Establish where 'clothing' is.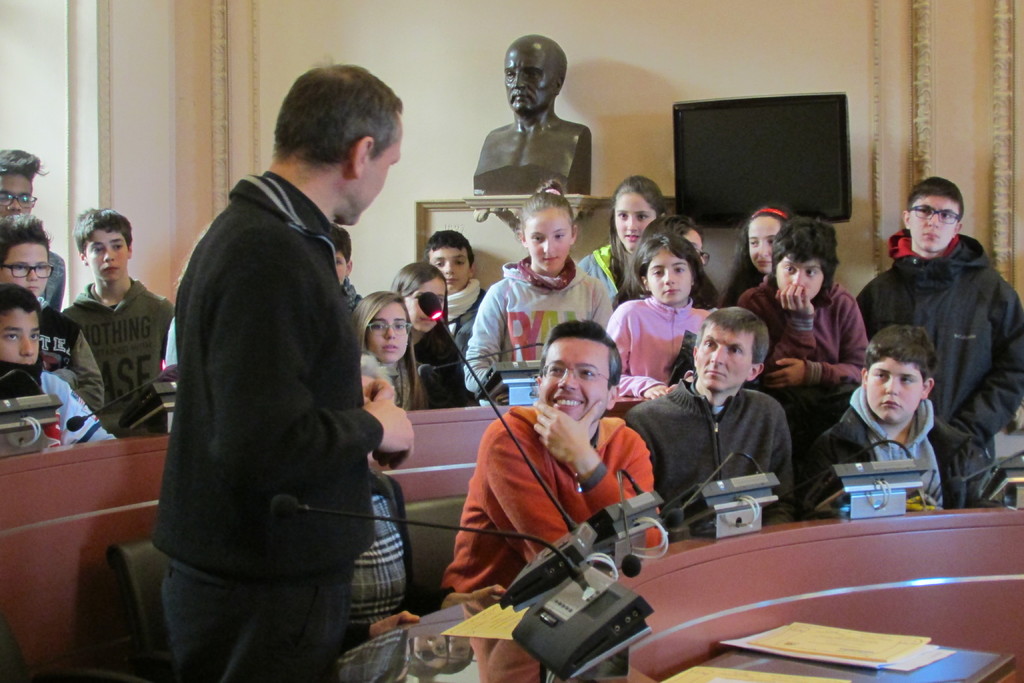
Established at 128 108 401 670.
